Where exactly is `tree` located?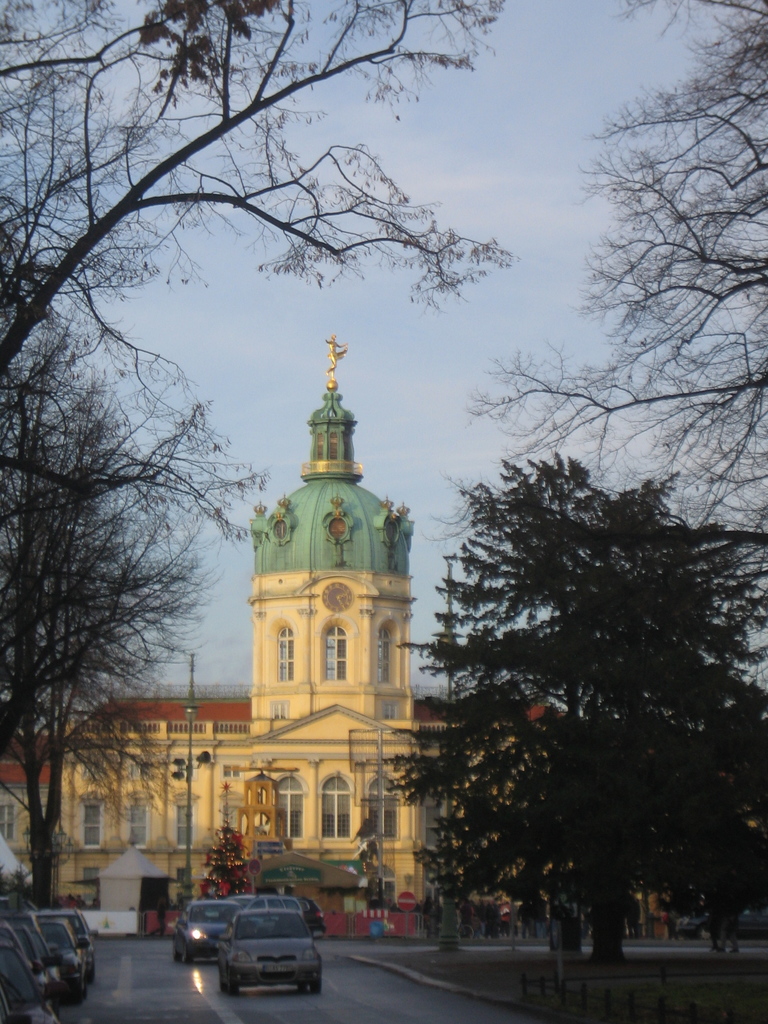
Its bounding box is box=[0, 296, 207, 910].
